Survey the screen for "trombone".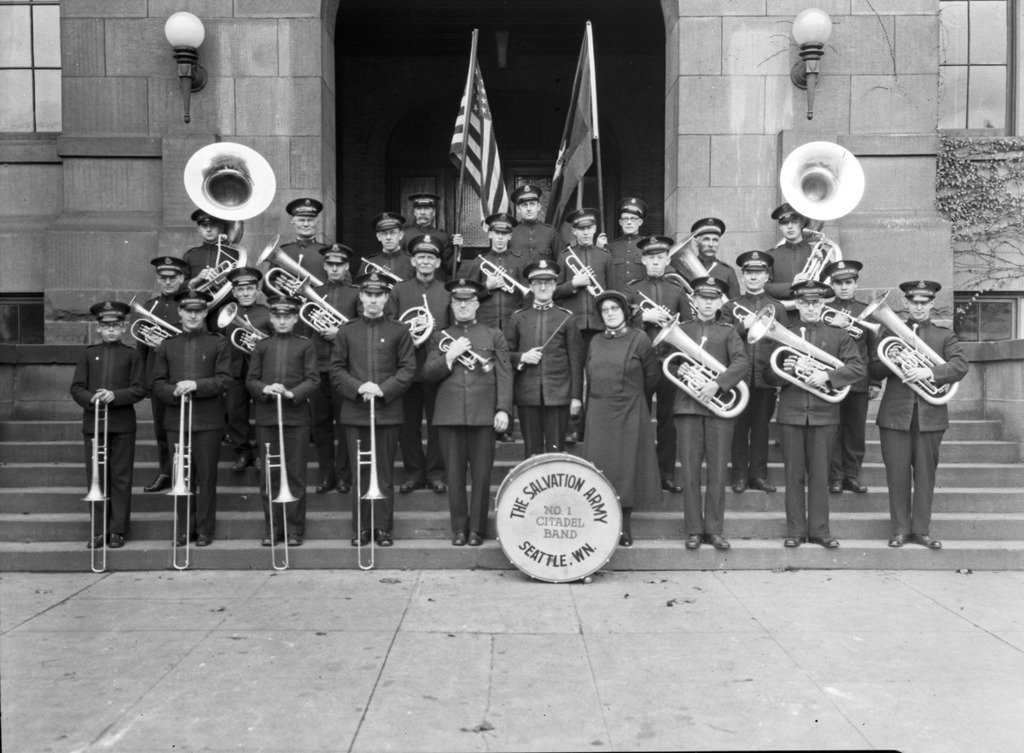
Survey found: box=[441, 326, 492, 365].
